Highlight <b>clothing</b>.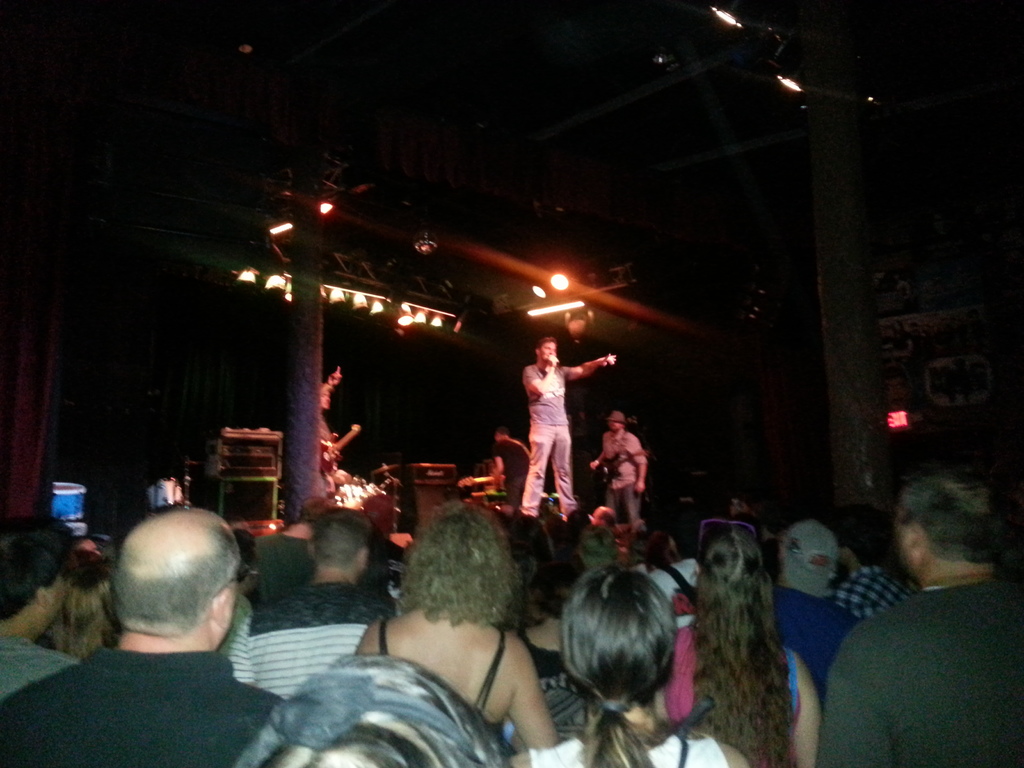
Highlighted region: {"x1": 763, "y1": 566, "x2": 863, "y2": 692}.
